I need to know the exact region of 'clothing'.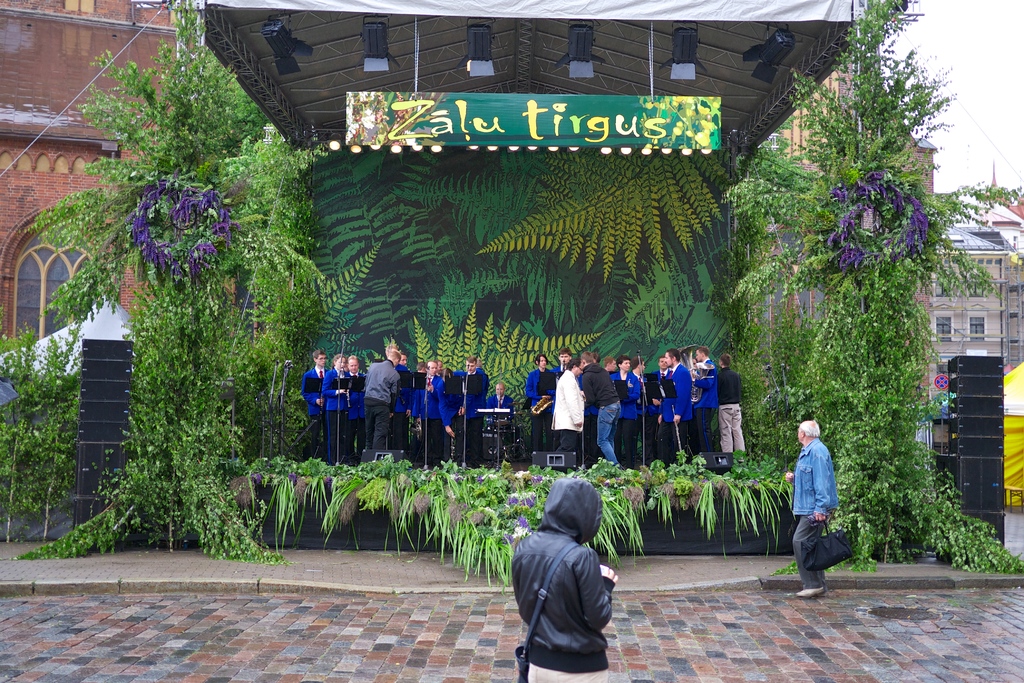
Region: {"left": 438, "top": 379, "right": 460, "bottom": 464}.
